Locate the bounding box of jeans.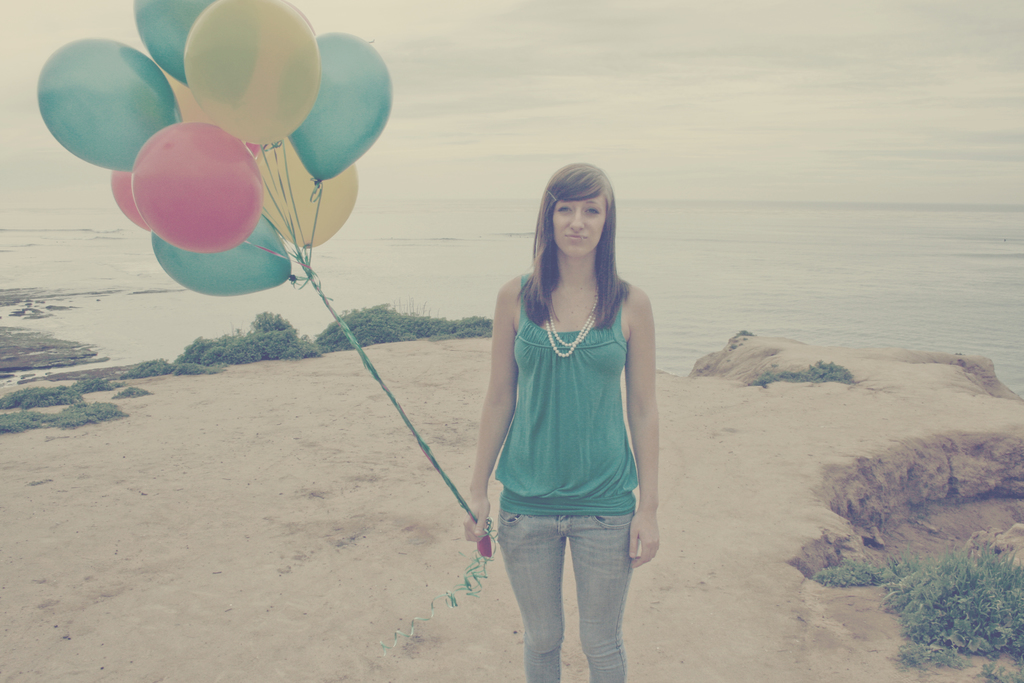
Bounding box: Rect(496, 514, 643, 682).
